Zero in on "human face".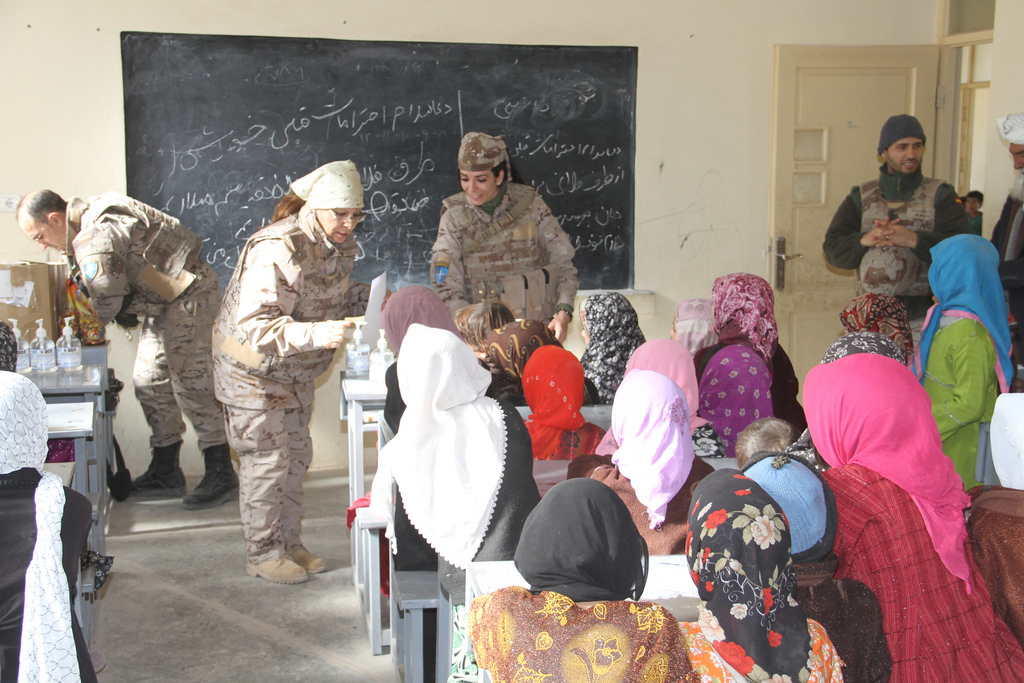
Zeroed in: {"x1": 886, "y1": 137, "x2": 928, "y2": 178}.
